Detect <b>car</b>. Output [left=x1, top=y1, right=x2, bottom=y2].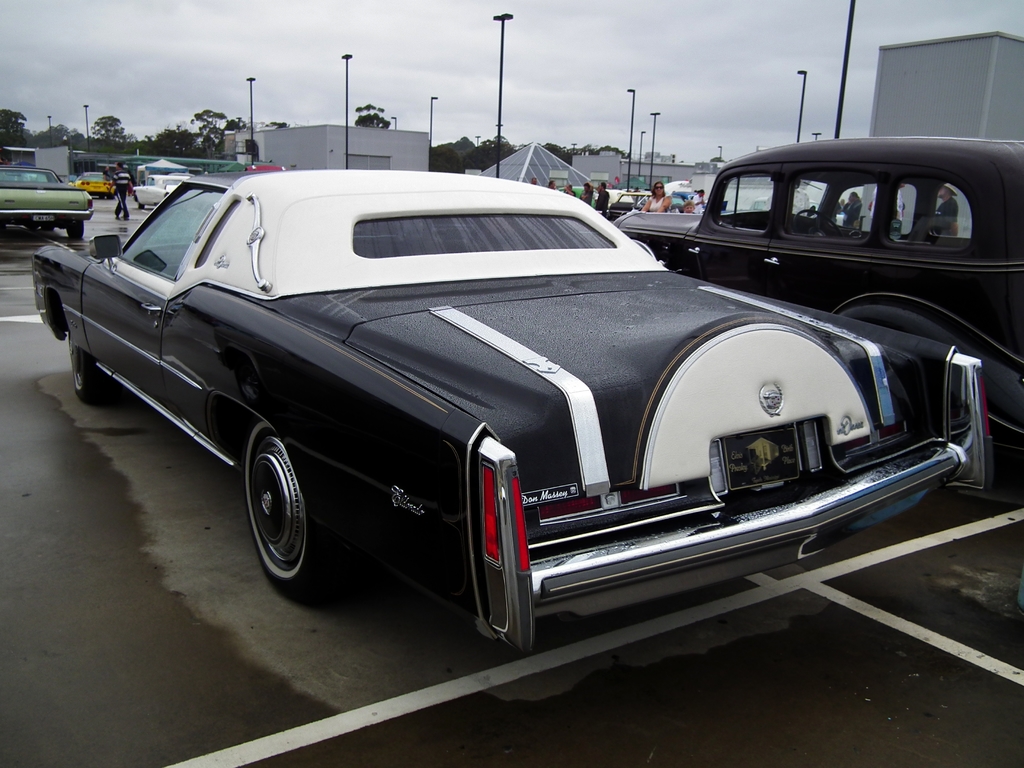
[left=130, top=175, right=192, bottom=209].
